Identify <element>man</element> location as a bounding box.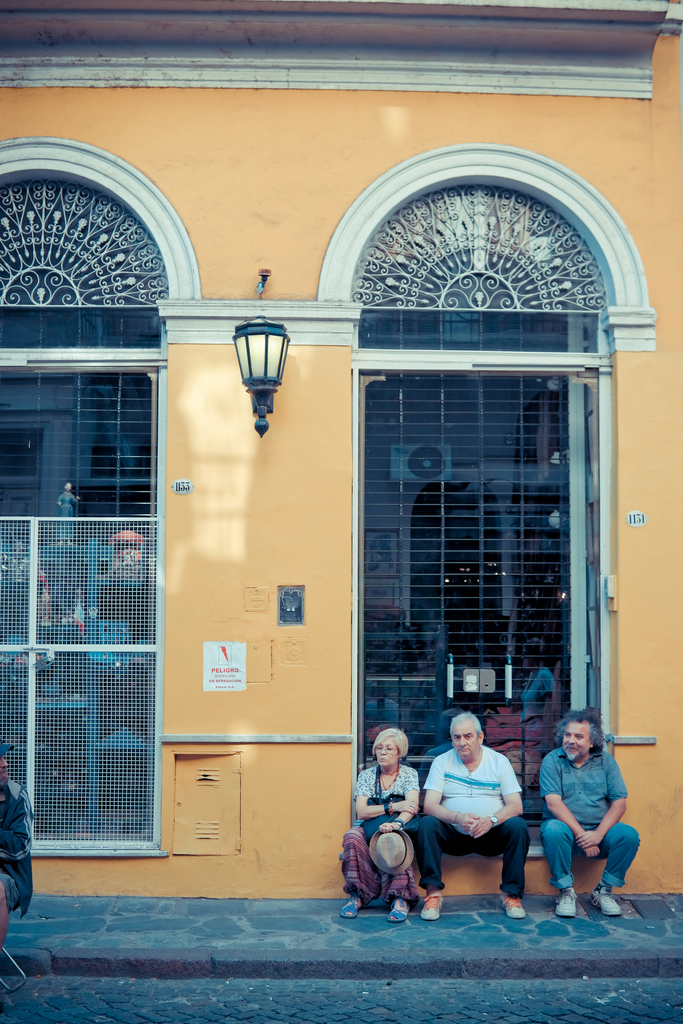
left=425, top=723, right=549, bottom=913.
